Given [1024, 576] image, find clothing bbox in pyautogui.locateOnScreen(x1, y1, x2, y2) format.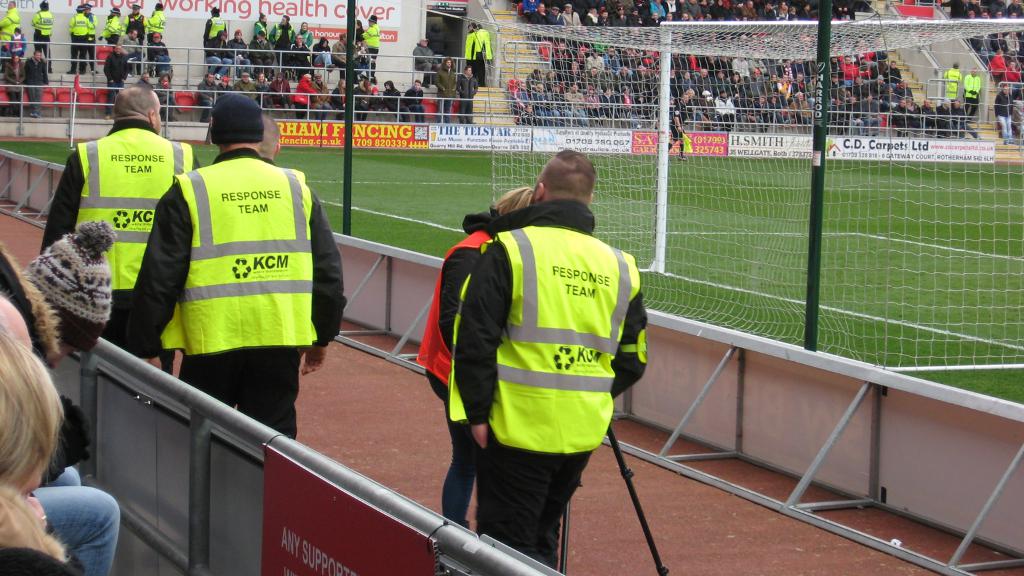
pyautogui.locateOnScreen(372, 93, 381, 107).
